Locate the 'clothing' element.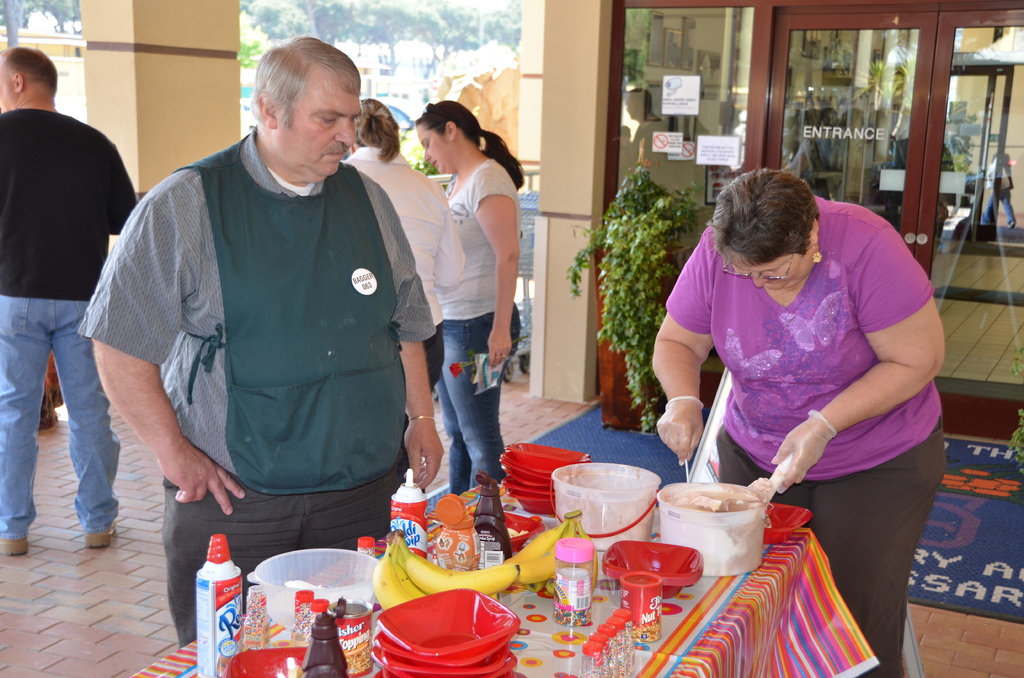
Element bbox: rect(664, 195, 947, 677).
